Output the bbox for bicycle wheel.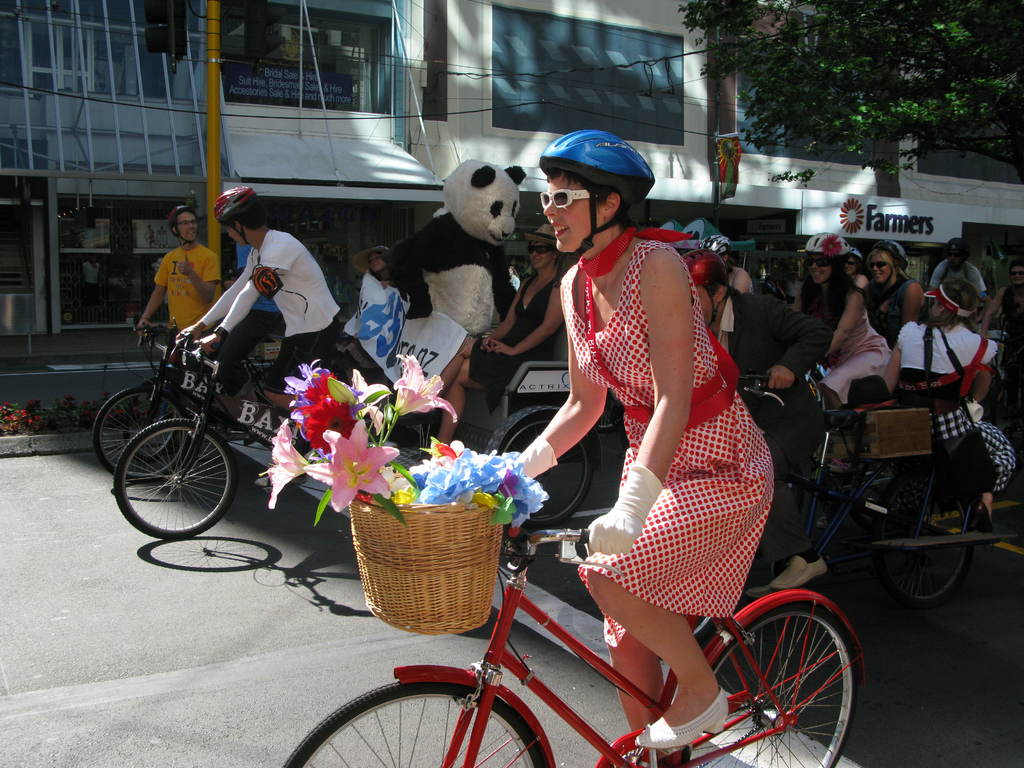
x1=283 y1=673 x2=545 y2=767.
